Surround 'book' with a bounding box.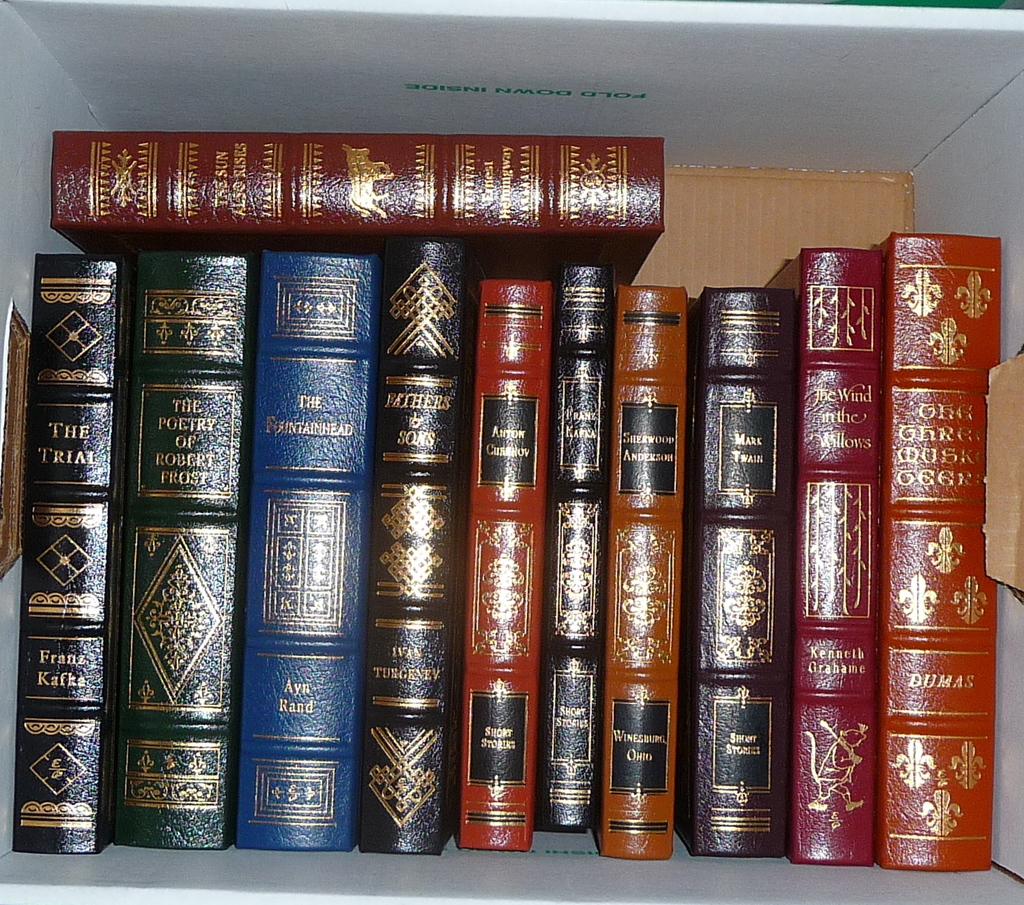
[left=531, top=259, right=624, bottom=840].
